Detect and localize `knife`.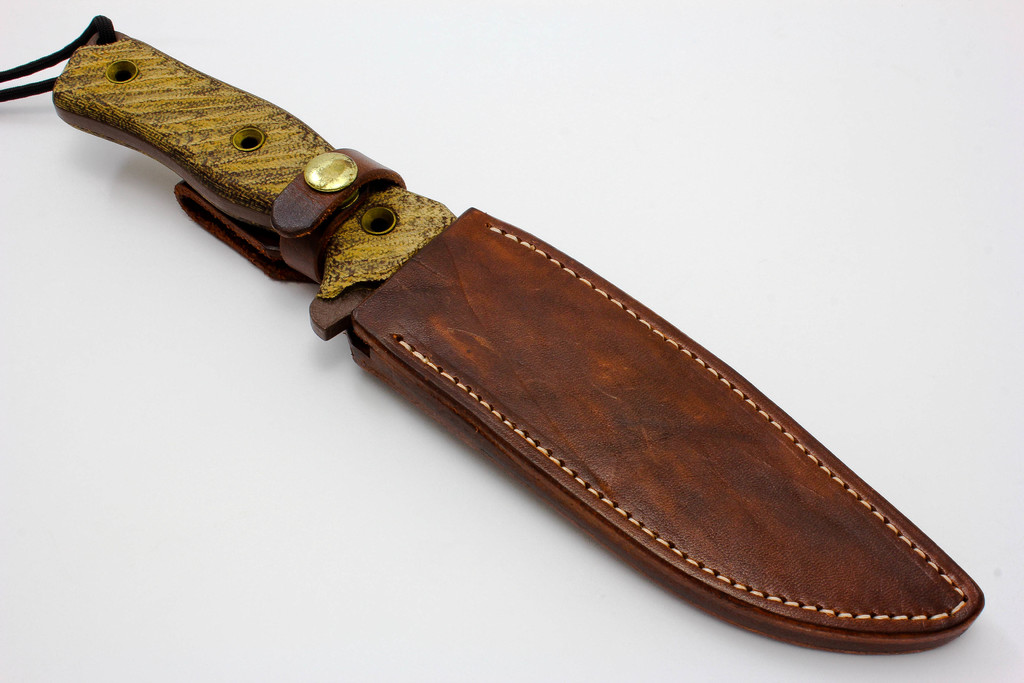
Localized at (0, 4, 989, 662).
